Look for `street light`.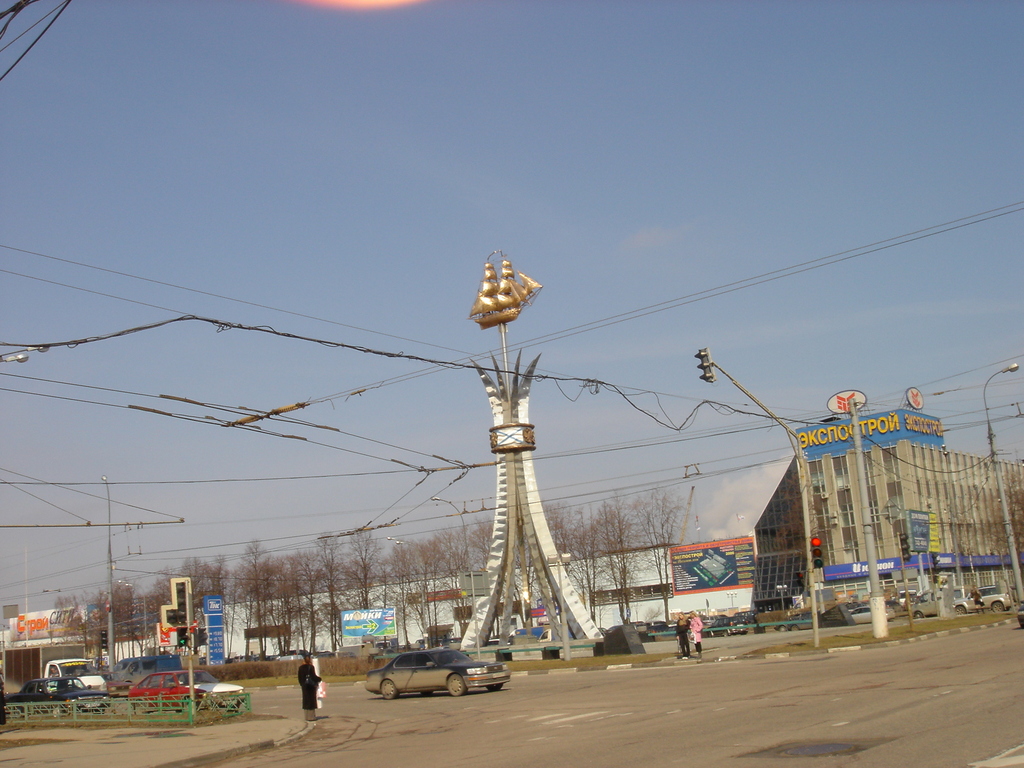
Found: crop(421, 491, 479, 651).
